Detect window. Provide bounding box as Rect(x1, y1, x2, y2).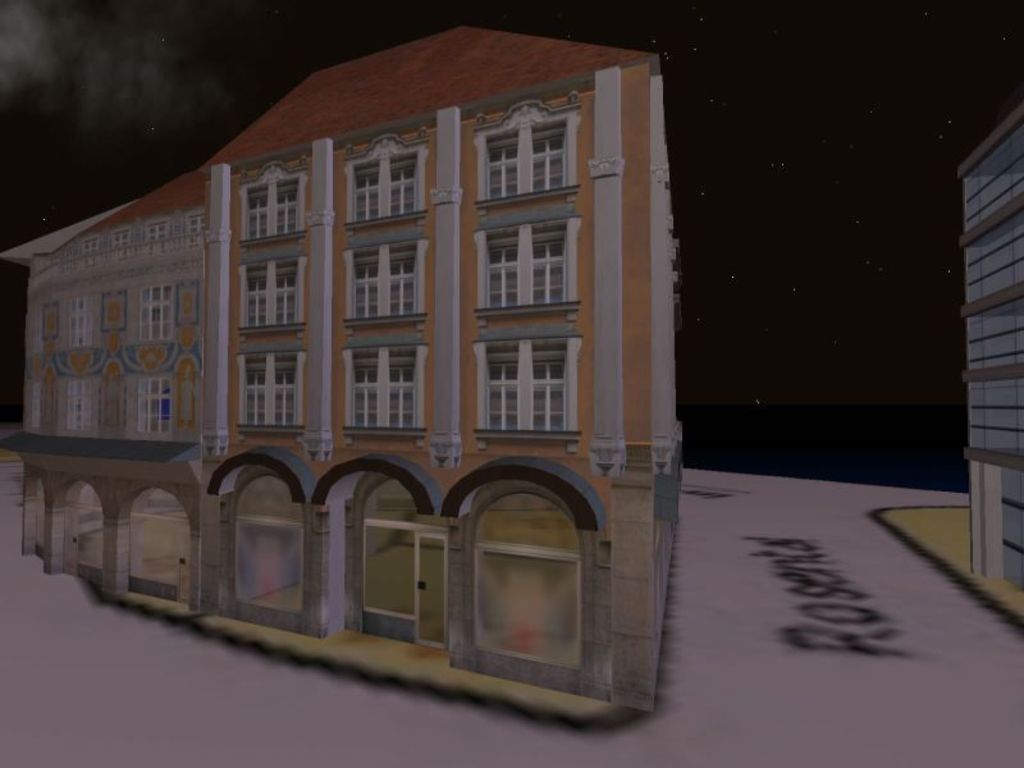
Rect(476, 204, 584, 315).
